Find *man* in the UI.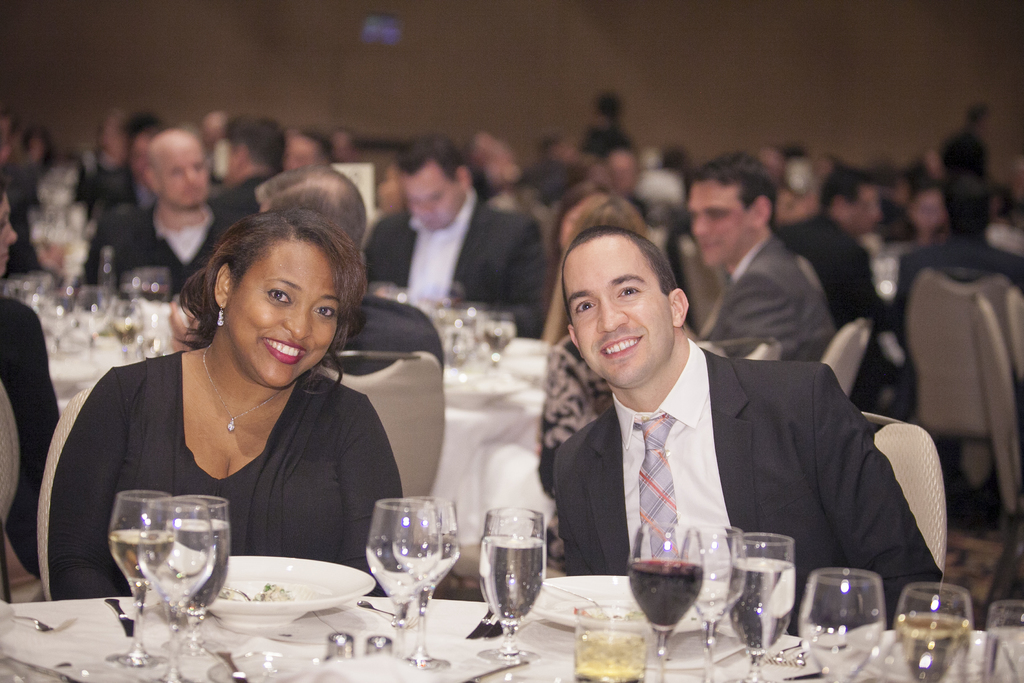
UI element at [x1=941, y1=96, x2=1000, y2=222].
